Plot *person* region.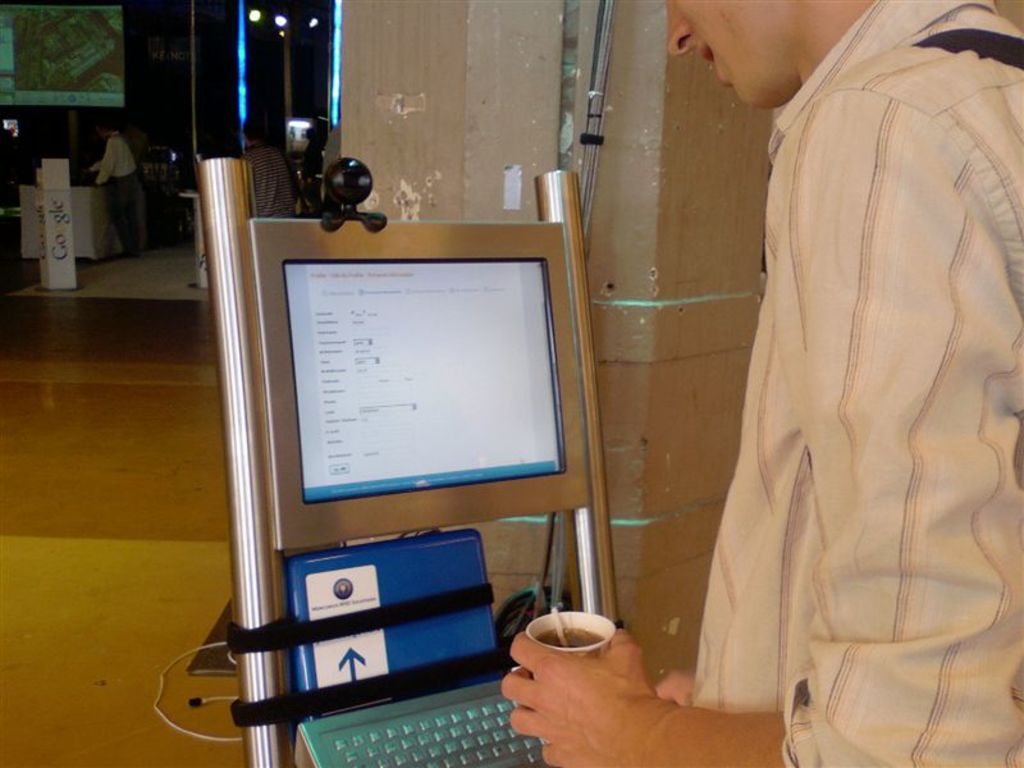
Plotted at left=84, top=116, right=136, bottom=256.
